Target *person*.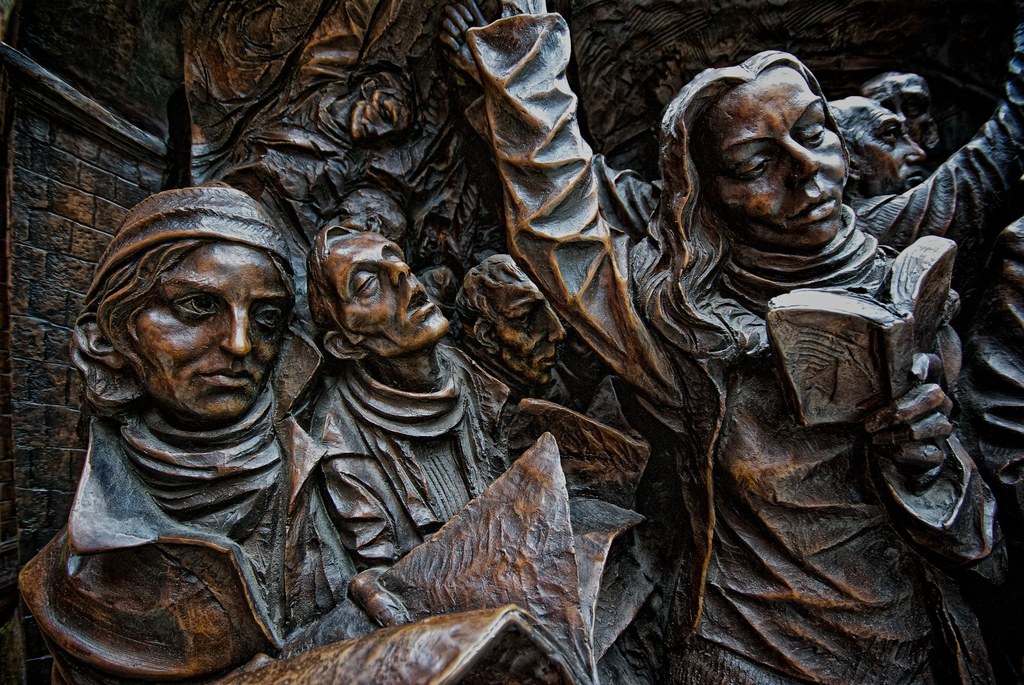
Target region: rect(824, 21, 1023, 521).
